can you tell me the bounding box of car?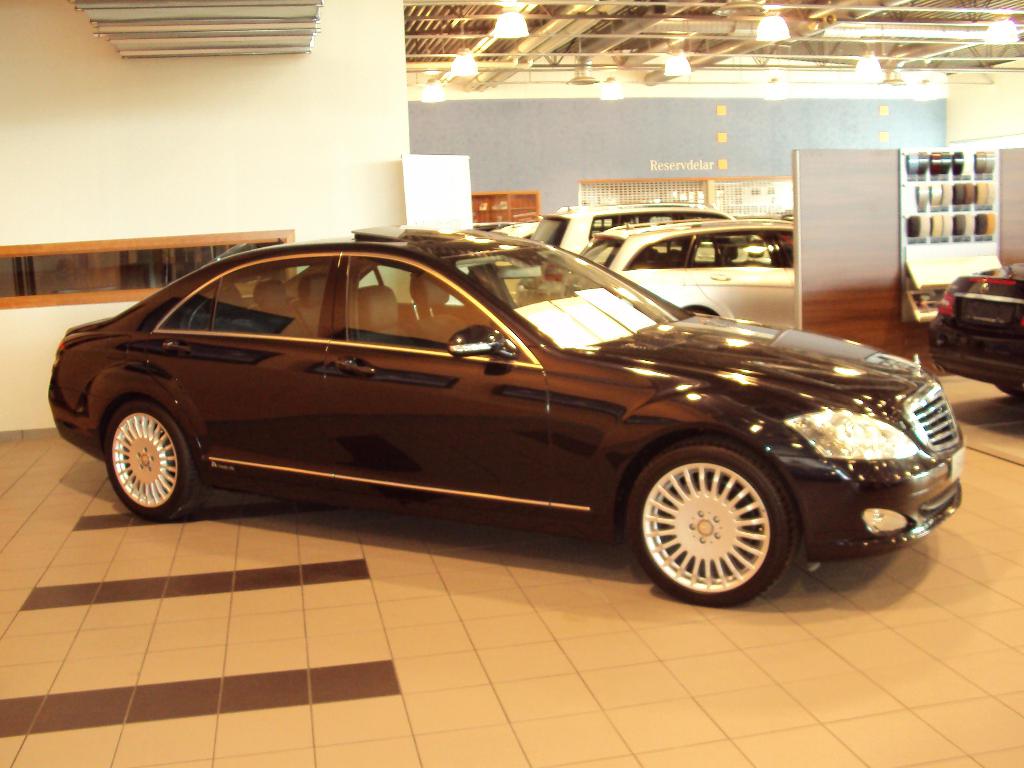
568,220,799,331.
